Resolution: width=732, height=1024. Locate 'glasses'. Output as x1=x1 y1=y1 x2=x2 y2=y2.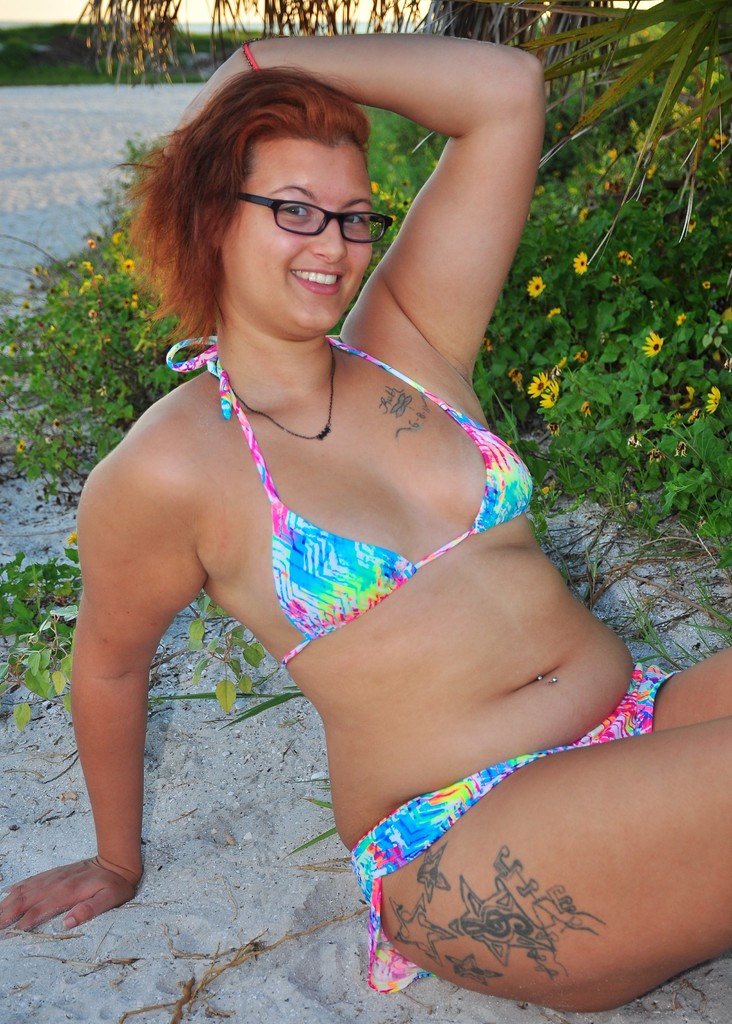
x1=235 y1=179 x2=397 y2=234.
